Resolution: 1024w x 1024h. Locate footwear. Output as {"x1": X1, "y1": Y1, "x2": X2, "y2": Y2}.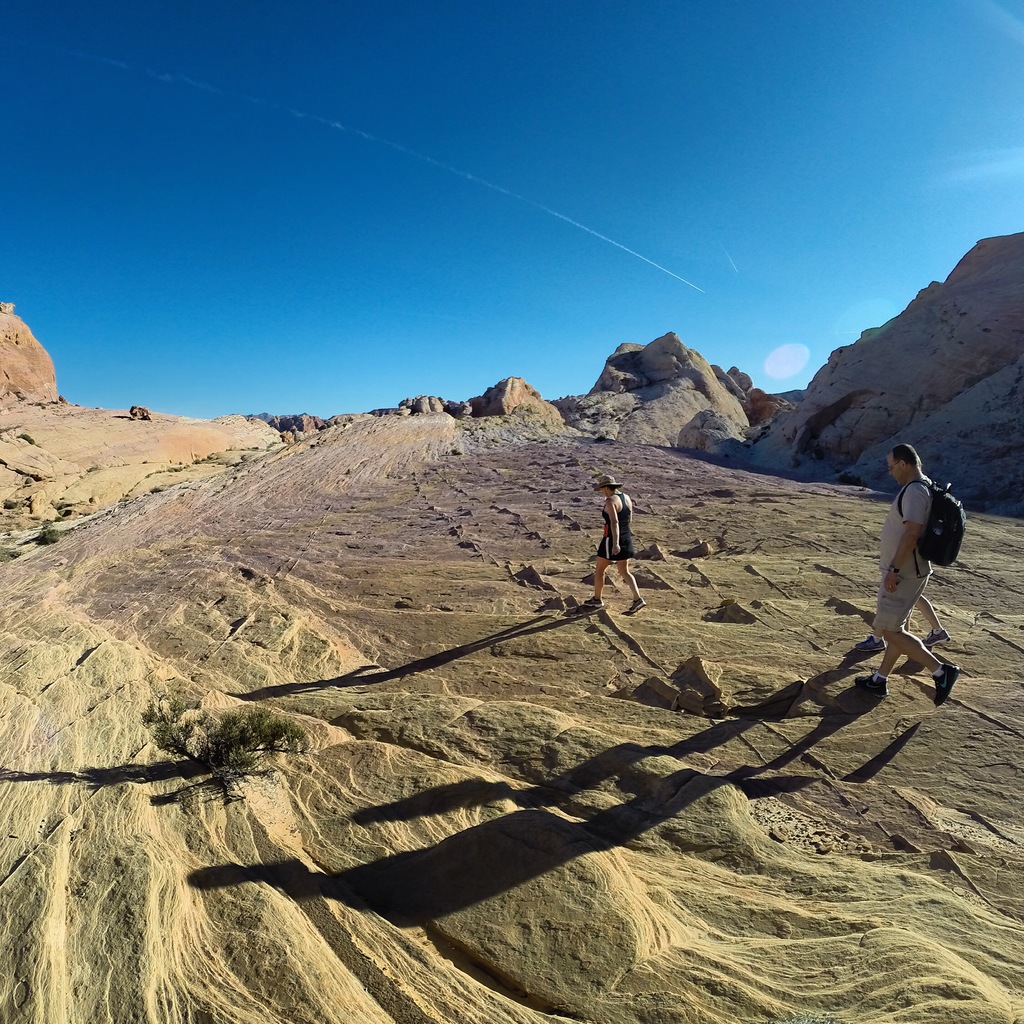
{"x1": 852, "y1": 636, "x2": 887, "y2": 650}.
